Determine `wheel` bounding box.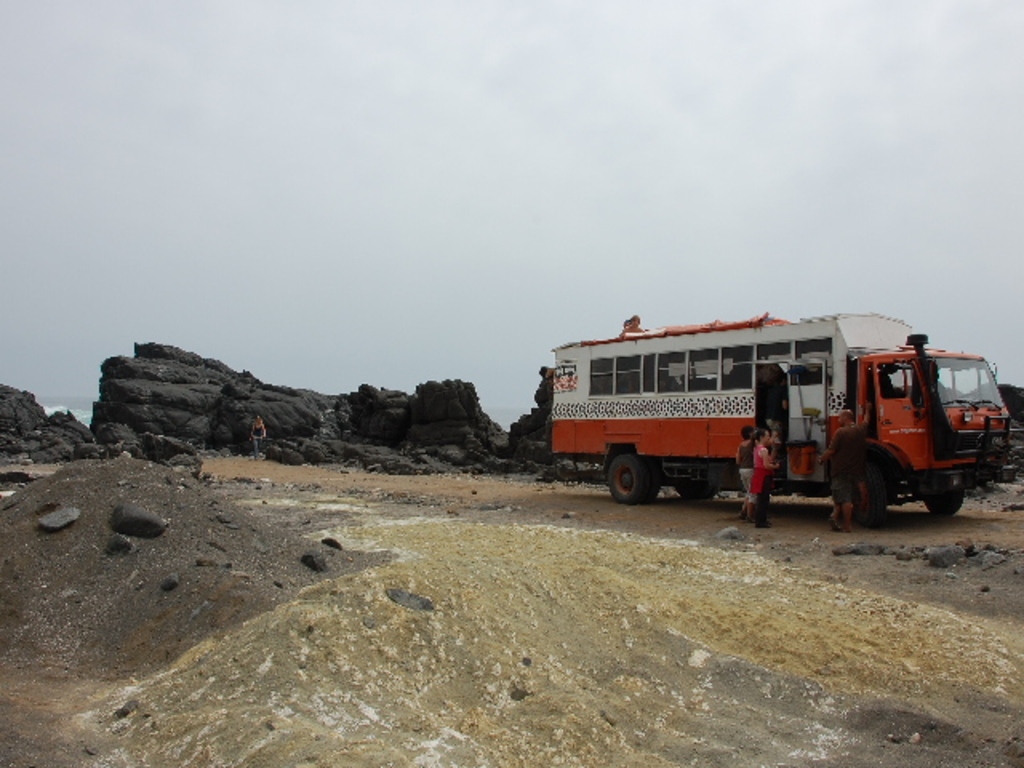
Determined: {"left": 677, "top": 478, "right": 722, "bottom": 494}.
